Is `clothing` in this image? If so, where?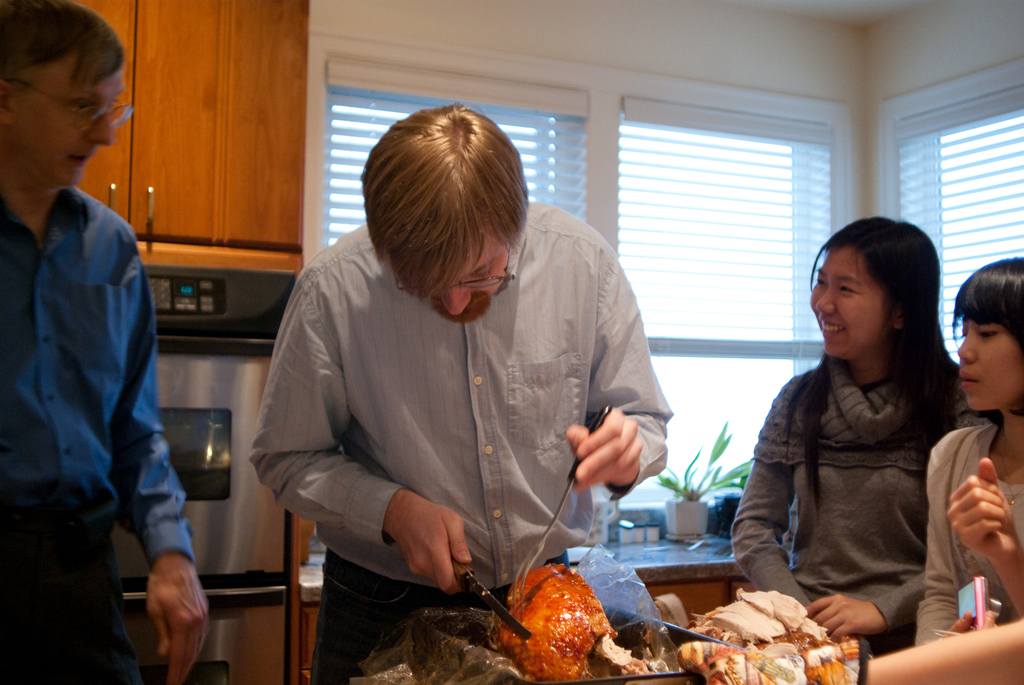
Yes, at {"left": 917, "top": 416, "right": 1023, "bottom": 657}.
